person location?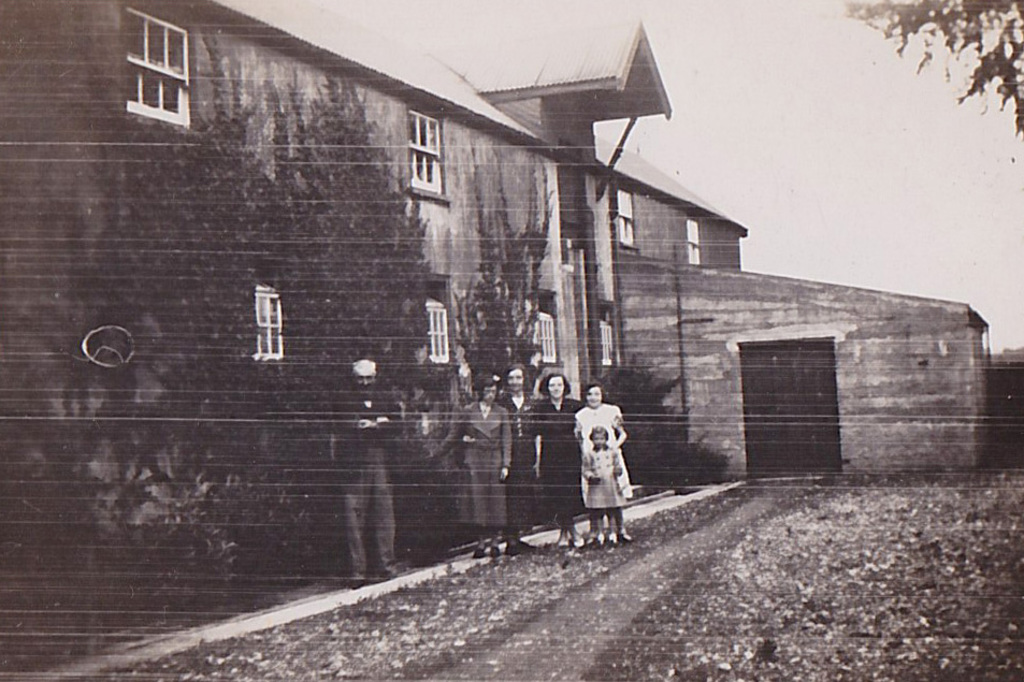
(328, 359, 404, 584)
